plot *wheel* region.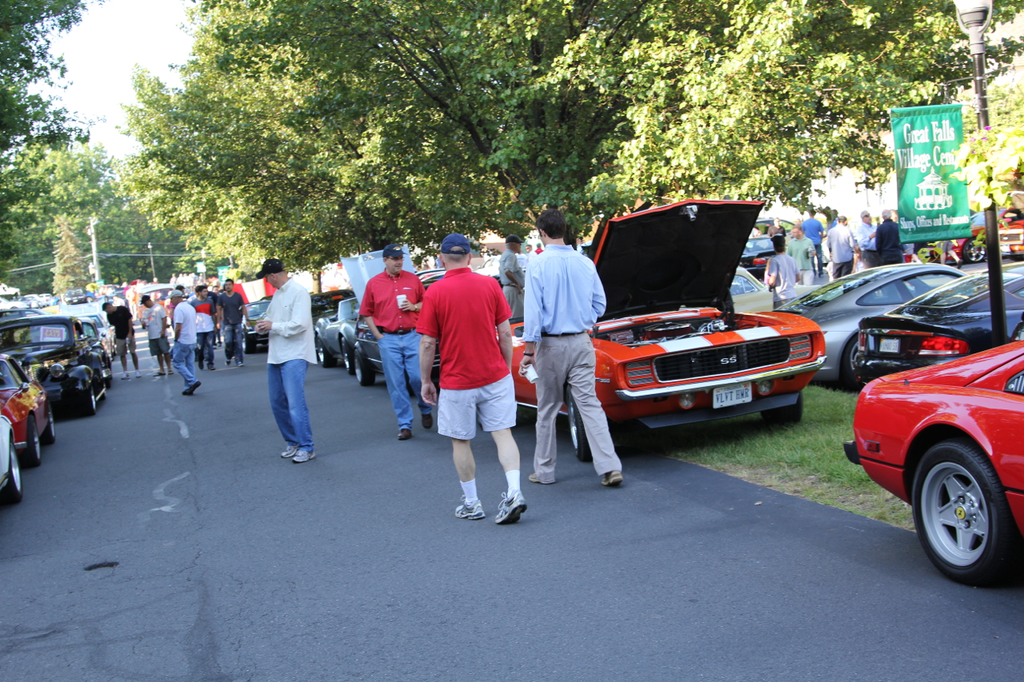
Plotted at region(342, 337, 355, 373).
